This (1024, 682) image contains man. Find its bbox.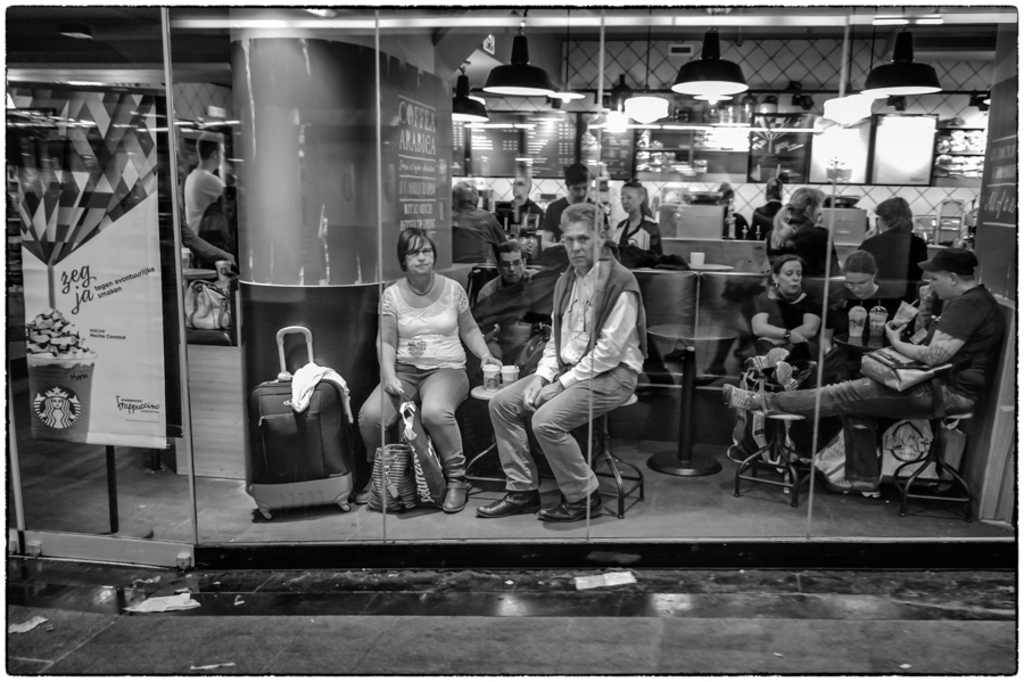
bbox(463, 244, 505, 364).
